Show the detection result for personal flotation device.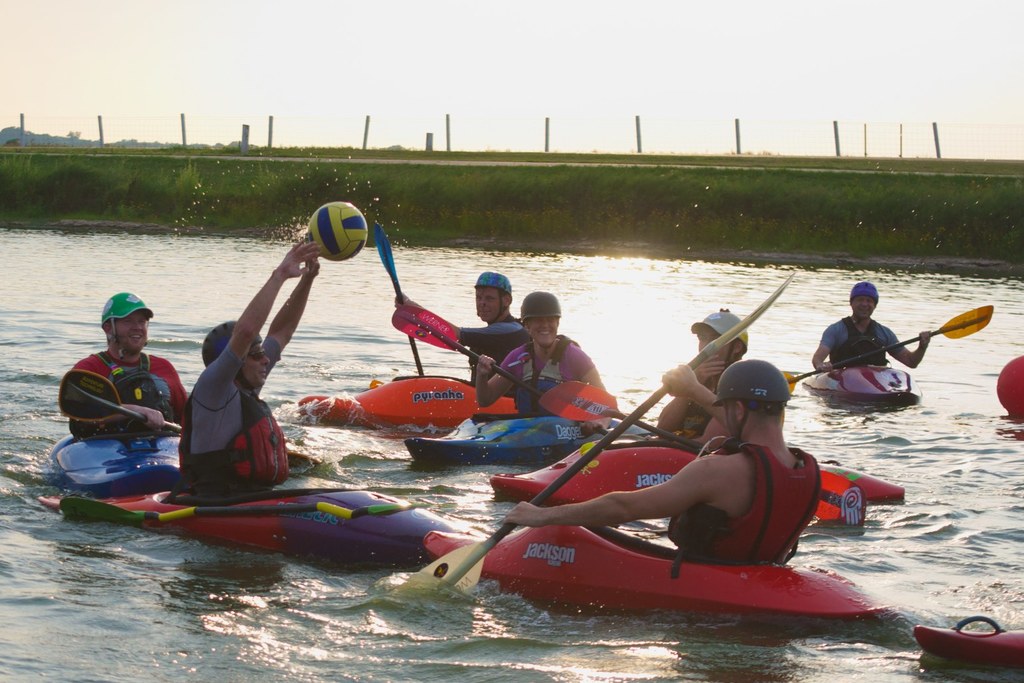
(667,440,825,581).
